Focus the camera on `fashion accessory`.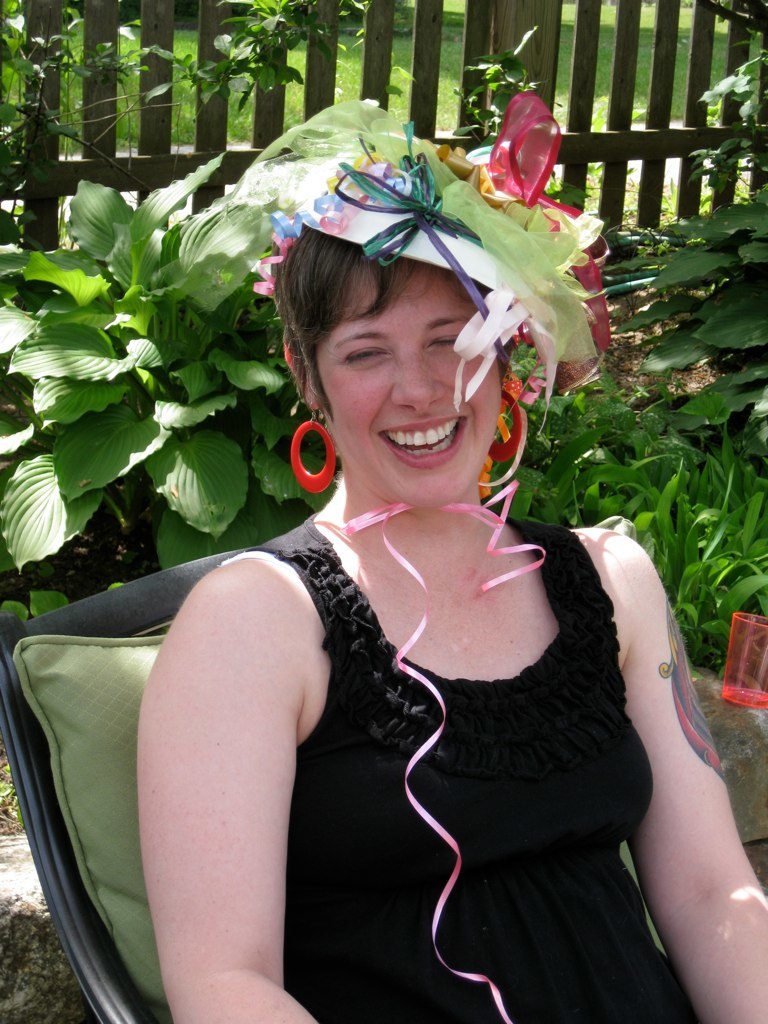
Focus region: 293:418:337:504.
